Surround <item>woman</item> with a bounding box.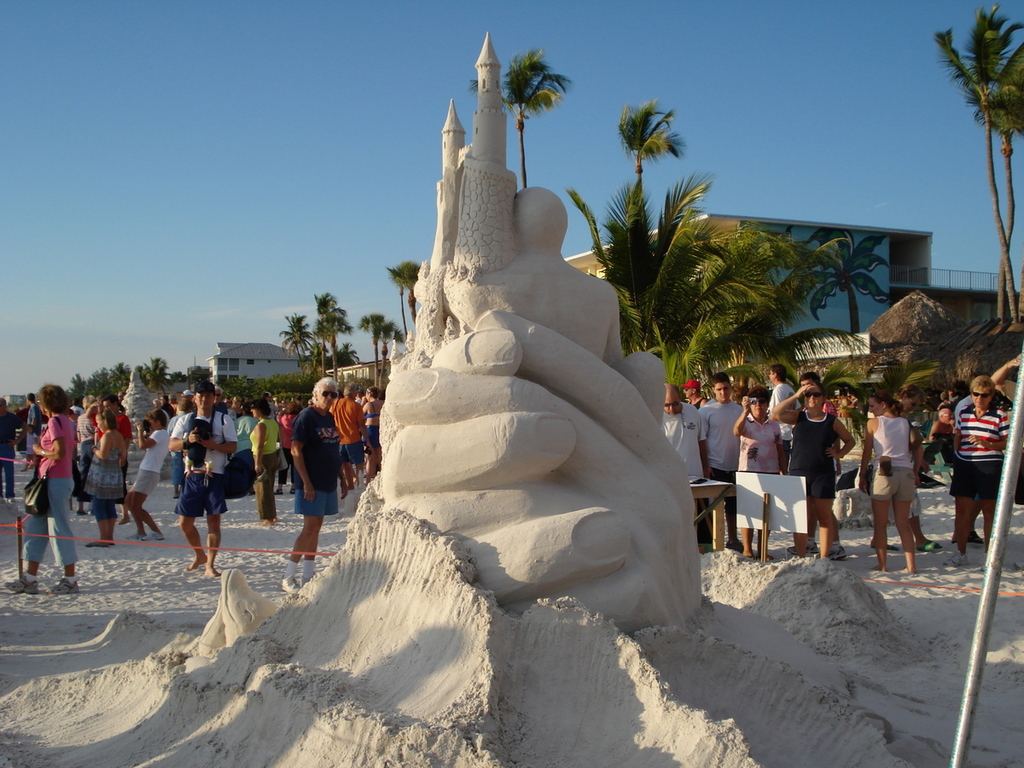
bbox=(233, 396, 247, 423).
